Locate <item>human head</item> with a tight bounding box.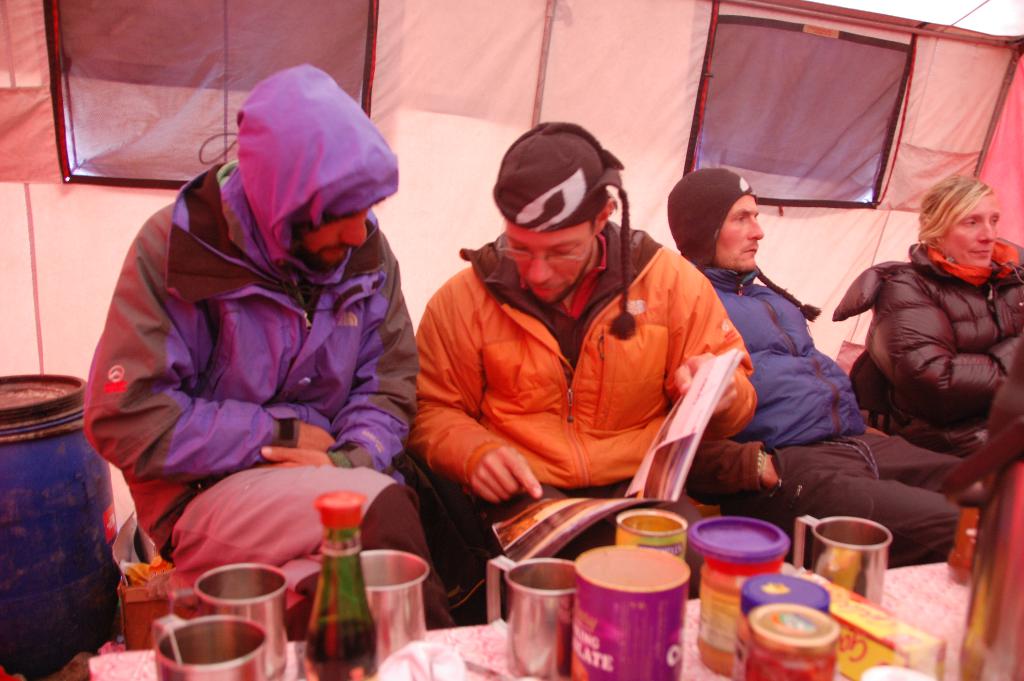
<region>235, 71, 397, 270</region>.
